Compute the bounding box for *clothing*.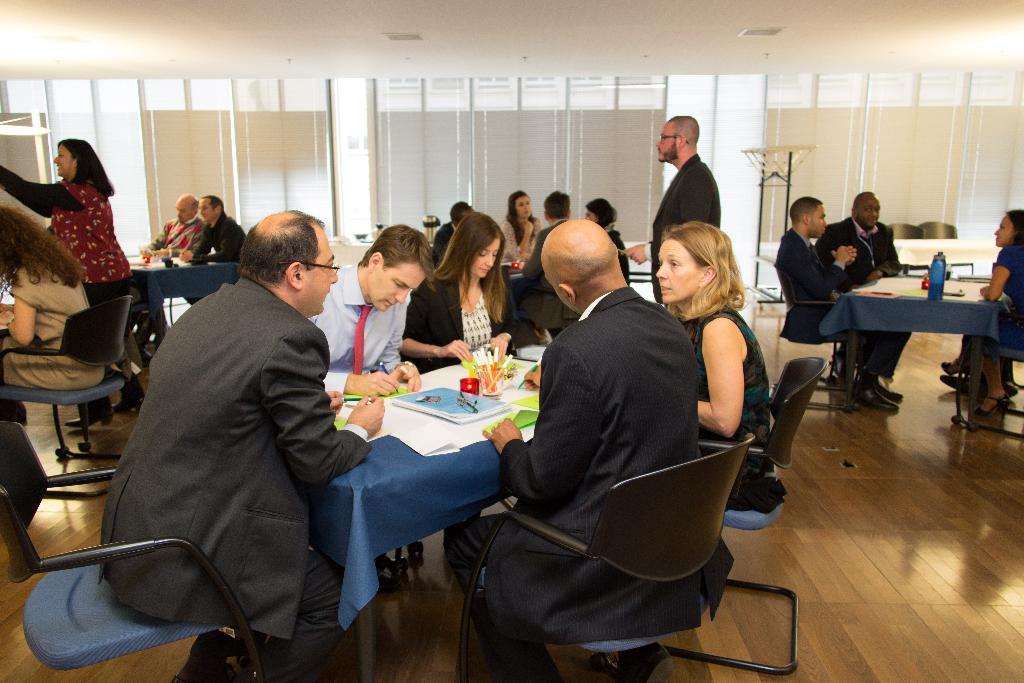
l=198, t=208, r=245, b=268.
